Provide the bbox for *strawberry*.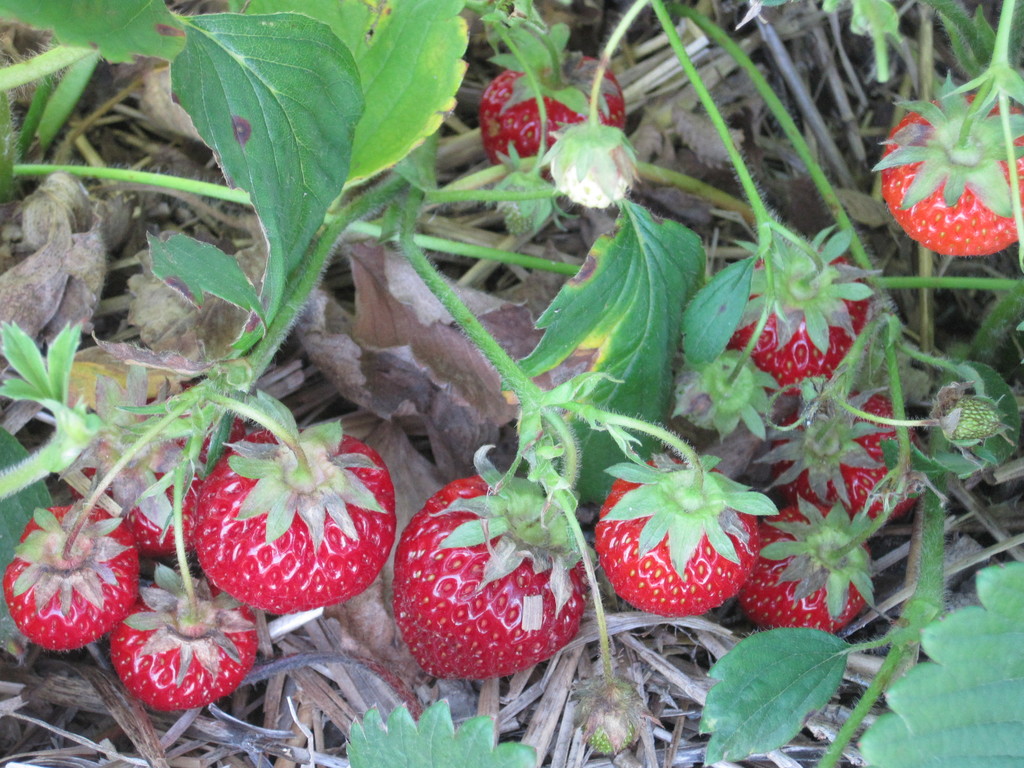
872:108:1023:260.
